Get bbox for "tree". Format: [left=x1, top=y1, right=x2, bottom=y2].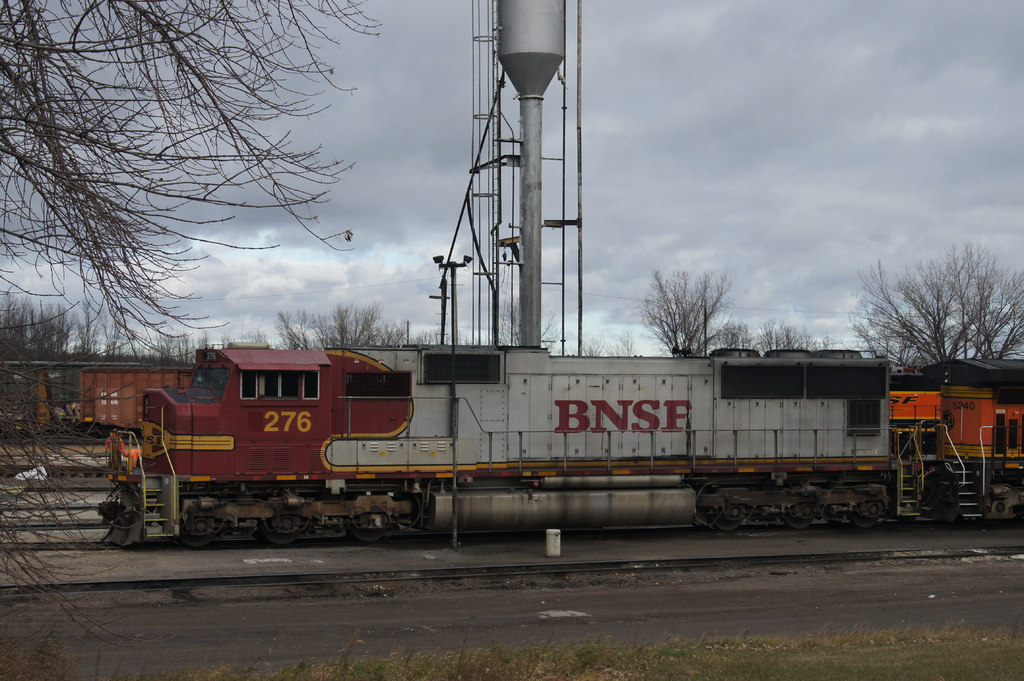
[left=0, top=0, right=384, bottom=357].
